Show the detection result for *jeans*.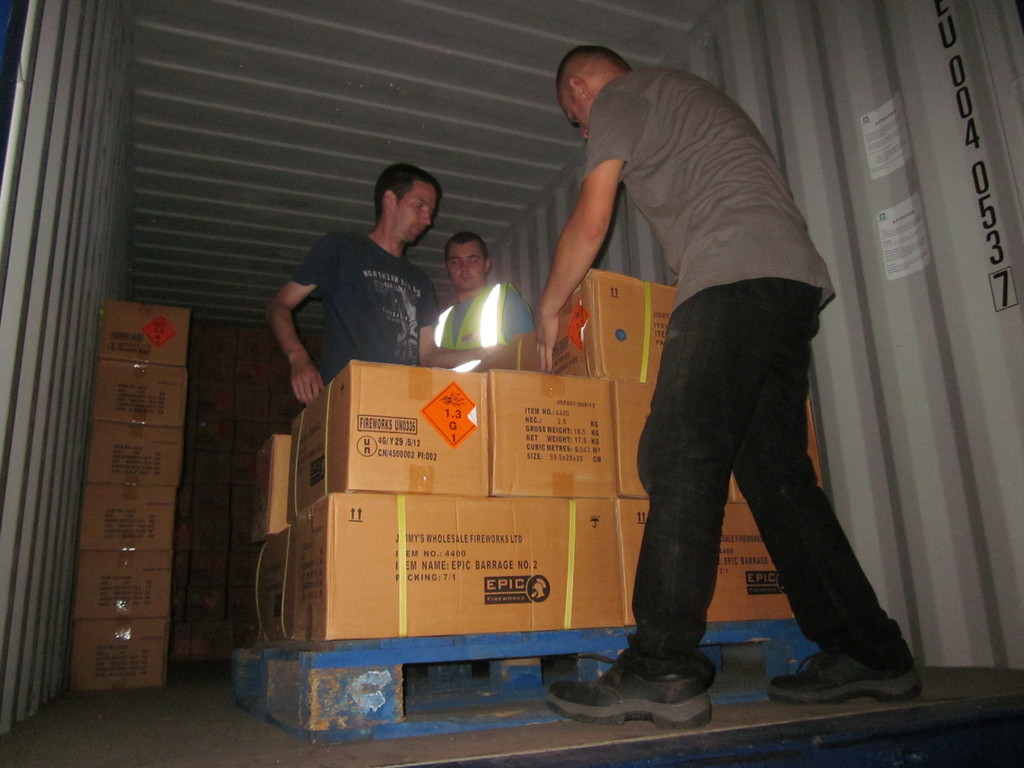
l=596, t=265, r=906, b=712.
